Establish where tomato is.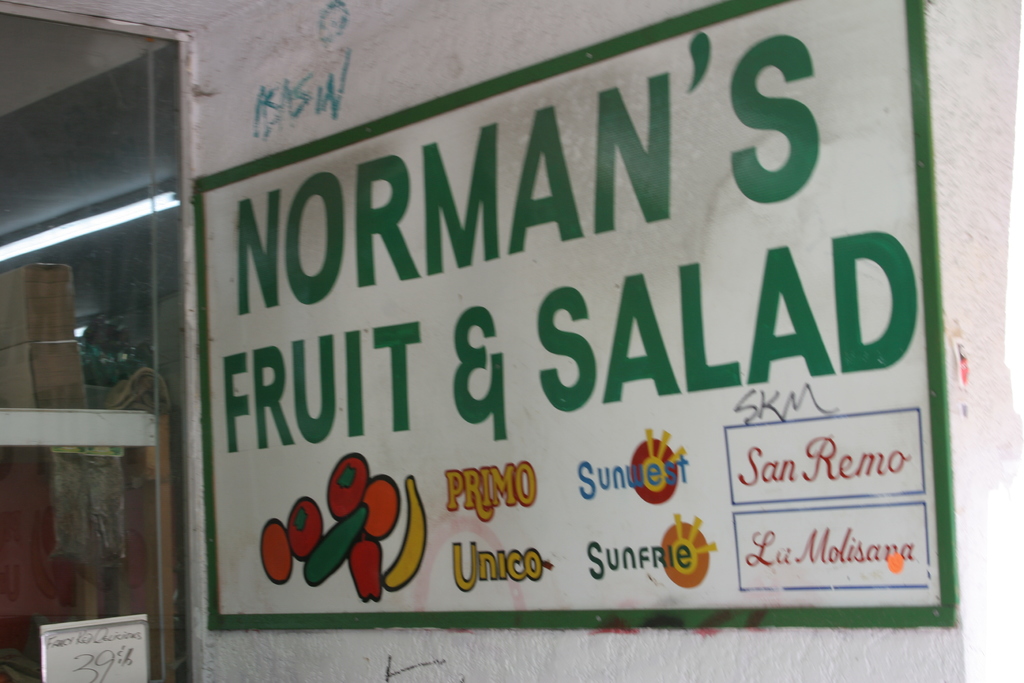
Established at (left=283, top=498, right=324, bottom=557).
